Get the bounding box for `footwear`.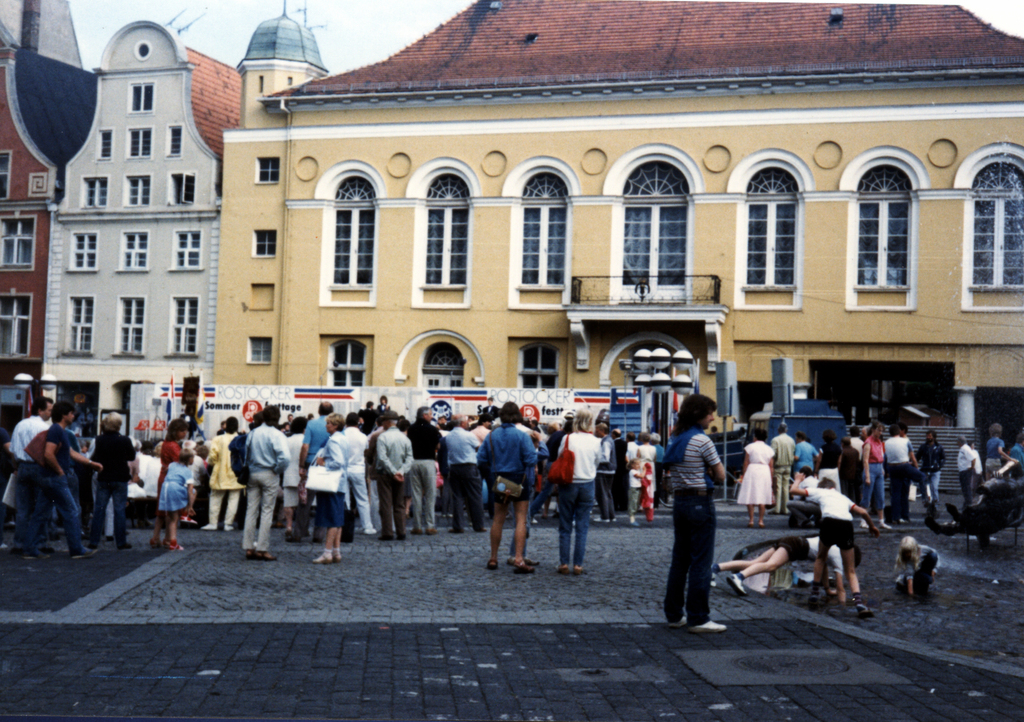
557/568/568/574.
